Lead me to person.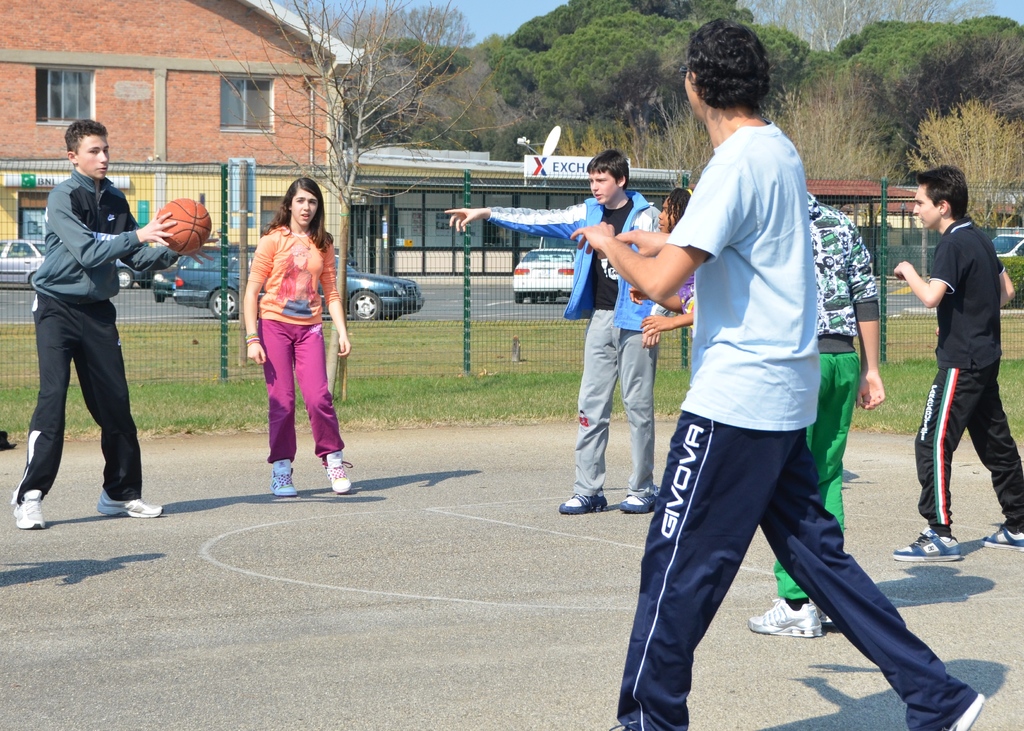
Lead to pyautogui.locateOnScreen(10, 120, 224, 529).
